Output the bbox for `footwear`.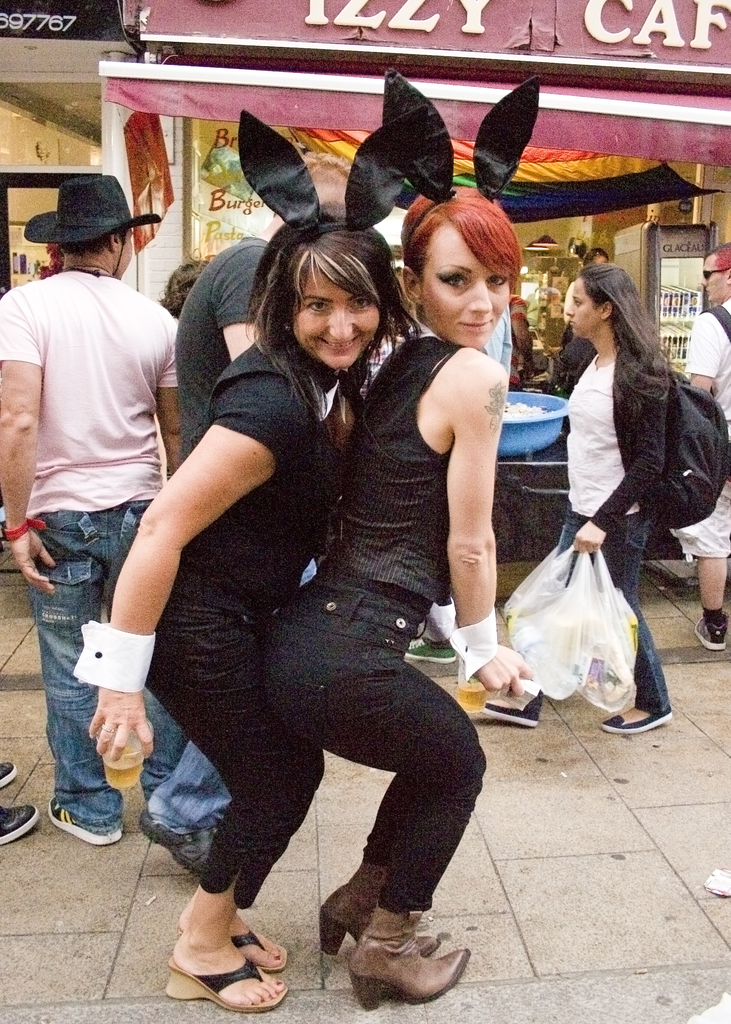
<region>343, 908, 474, 1016</region>.
